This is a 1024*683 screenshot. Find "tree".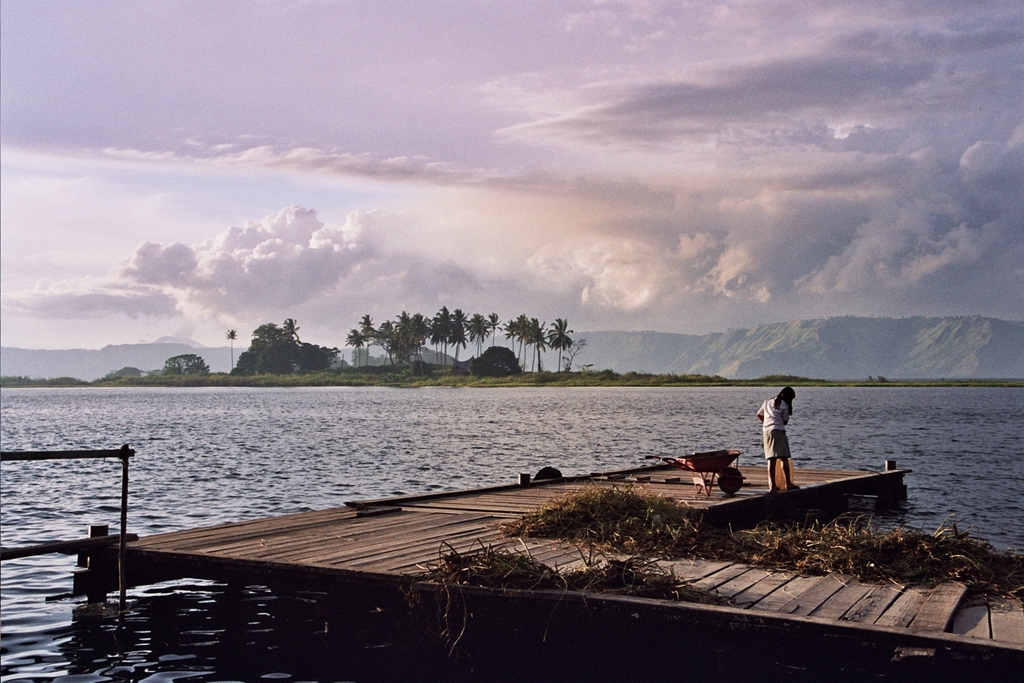
Bounding box: [465,309,487,348].
